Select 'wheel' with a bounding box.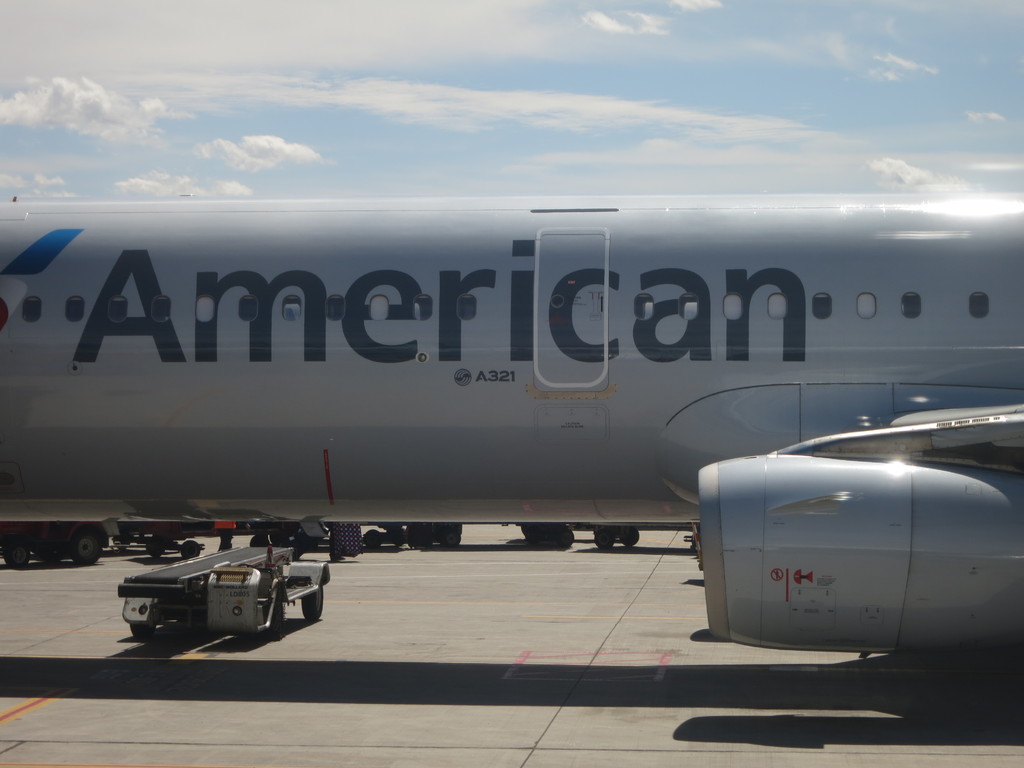
crop(129, 619, 156, 641).
